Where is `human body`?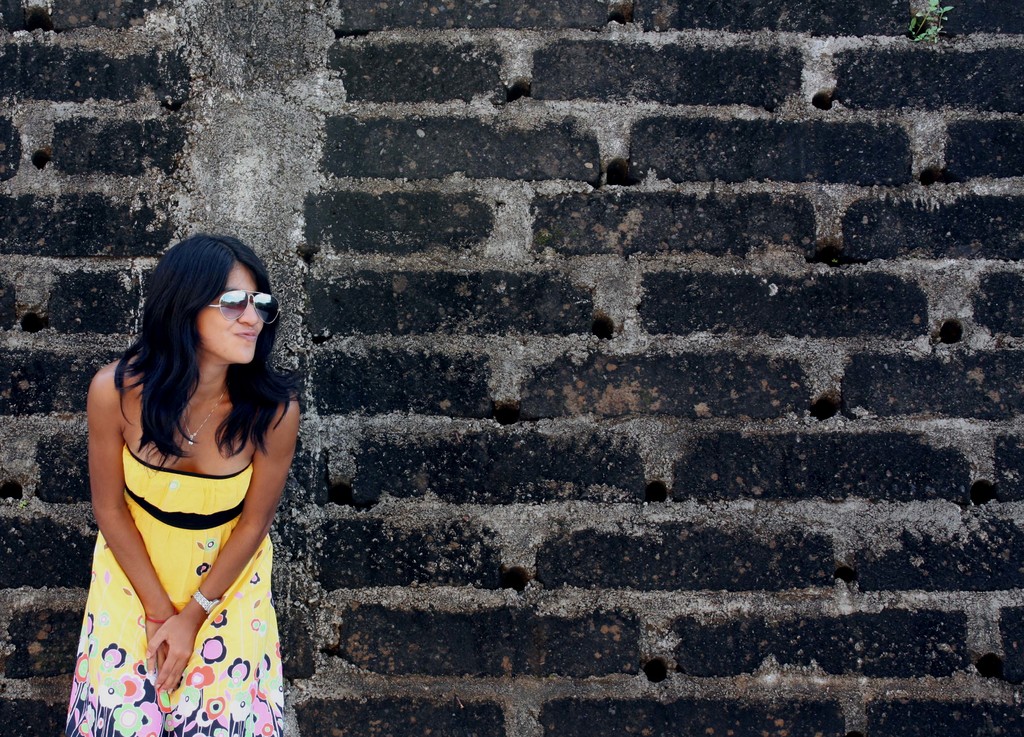
87, 229, 300, 660.
